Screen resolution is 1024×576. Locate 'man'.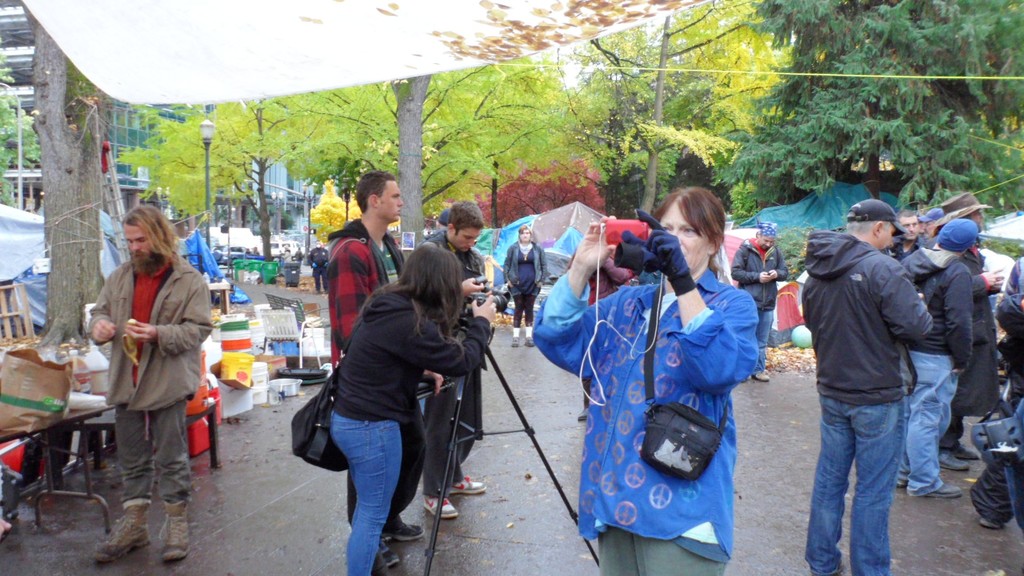
region(888, 211, 928, 256).
